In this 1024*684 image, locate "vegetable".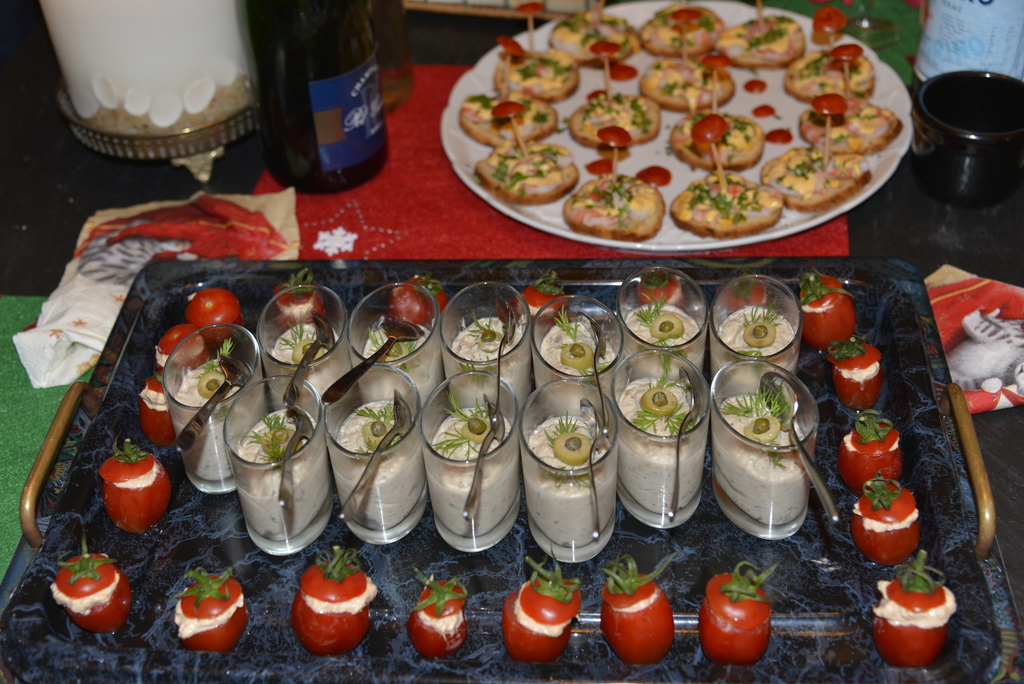
Bounding box: left=205, top=313, right=243, bottom=344.
